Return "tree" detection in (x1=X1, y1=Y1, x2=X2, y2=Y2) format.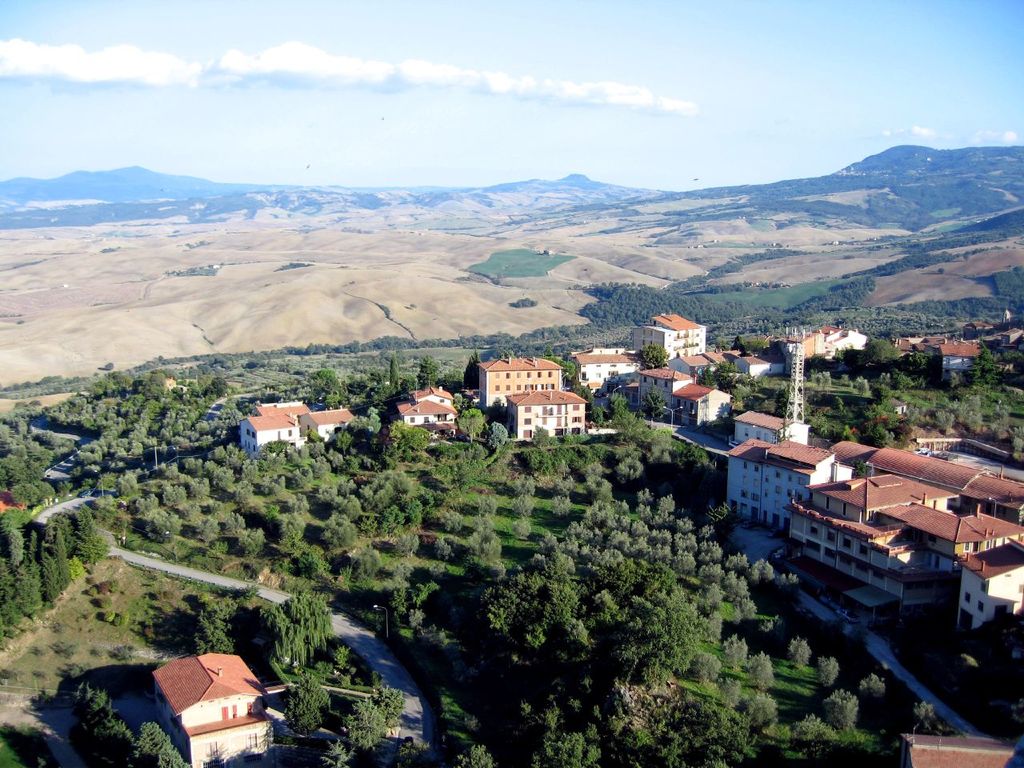
(x1=456, y1=412, x2=486, y2=446).
